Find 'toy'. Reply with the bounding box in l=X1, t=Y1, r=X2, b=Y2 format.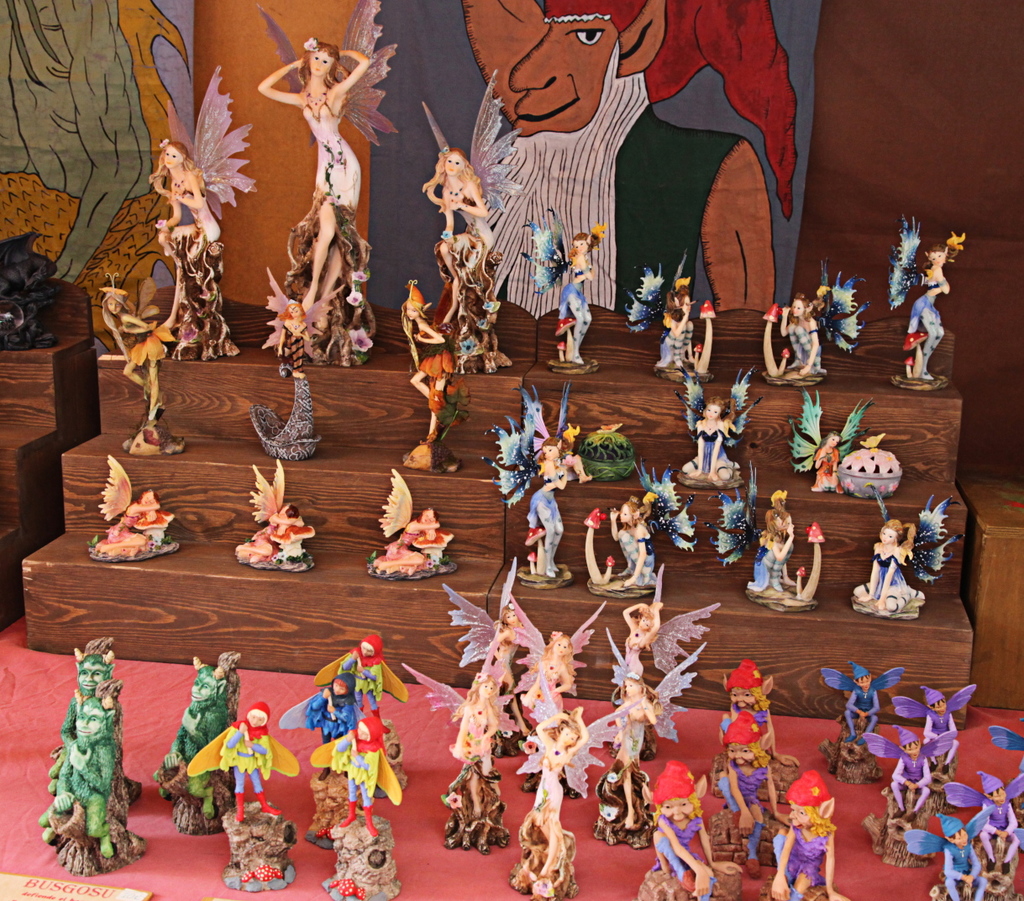
l=480, t=383, r=634, b=506.
